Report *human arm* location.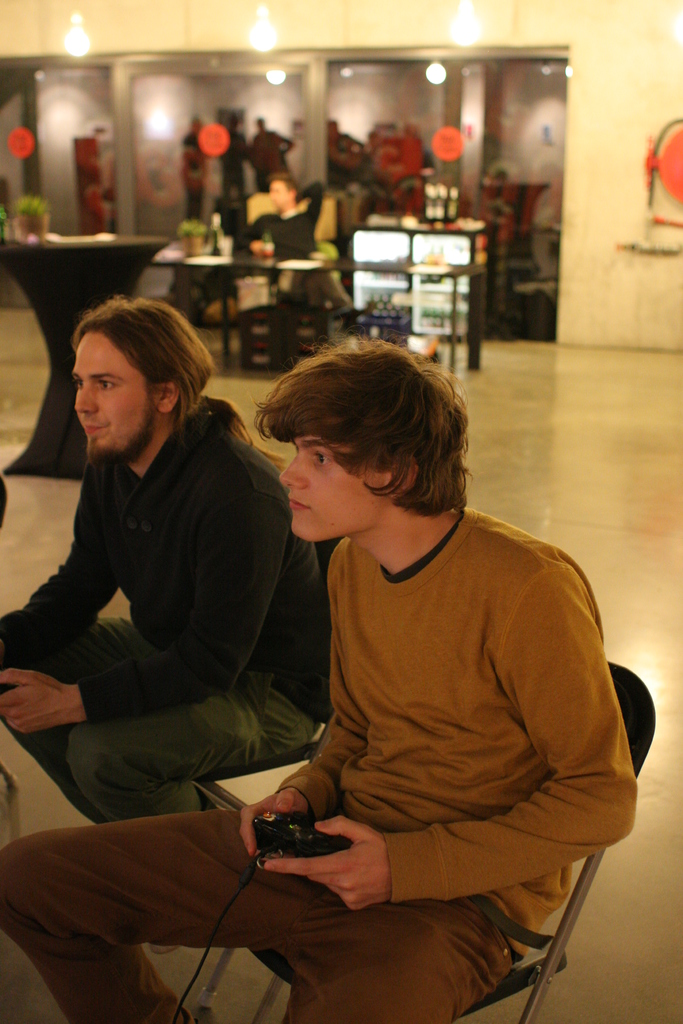
Report: l=22, t=481, r=120, b=630.
